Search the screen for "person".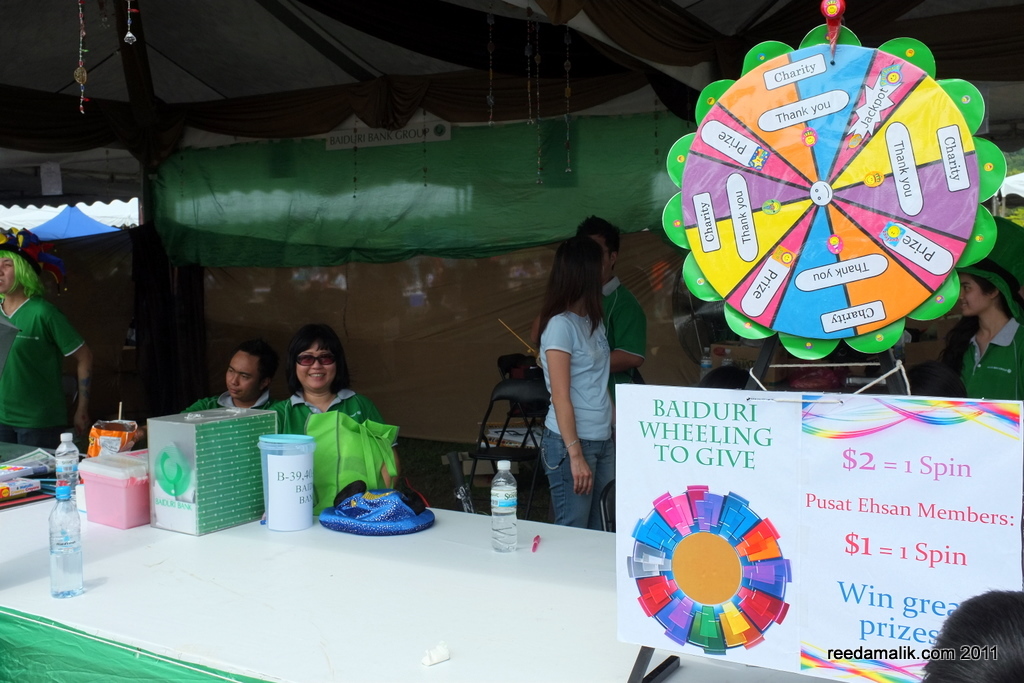
Found at [188, 346, 273, 415].
